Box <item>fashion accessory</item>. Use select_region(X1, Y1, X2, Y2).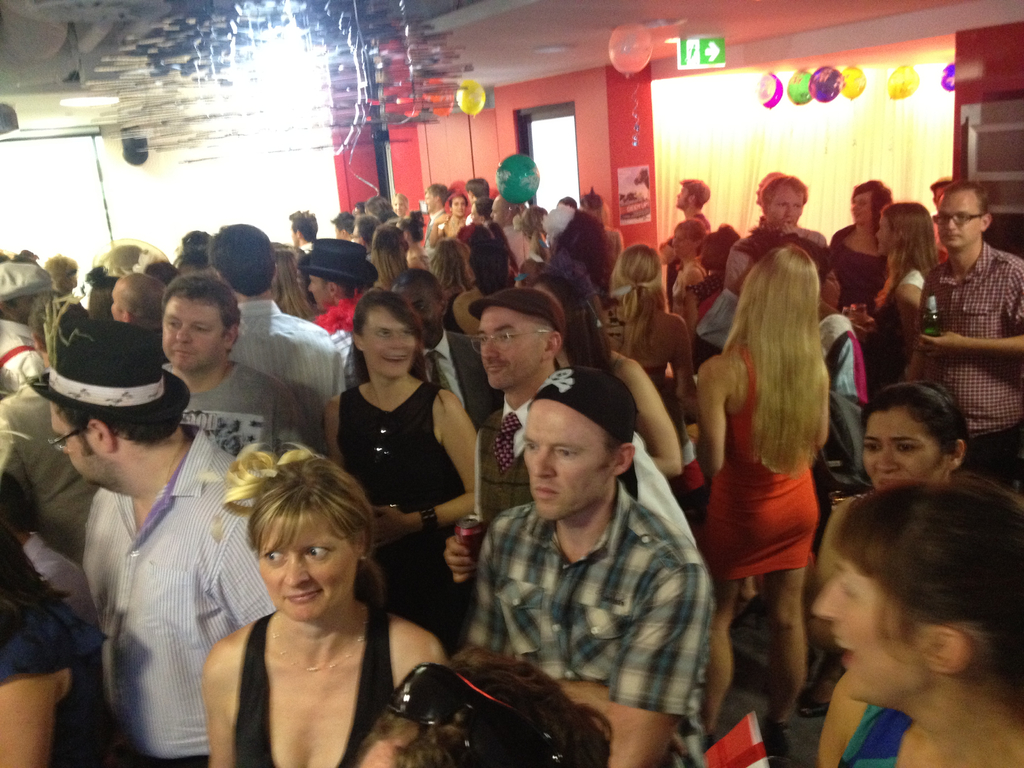
select_region(0, 261, 58, 302).
